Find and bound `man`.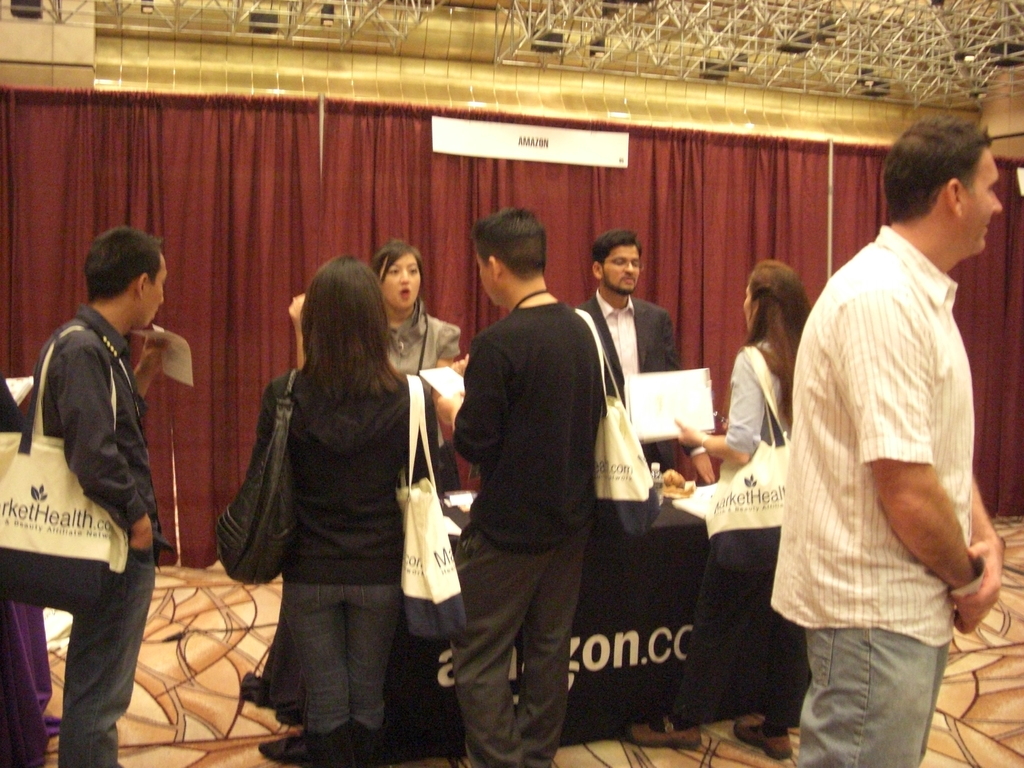
Bound: pyautogui.locateOnScreen(749, 110, 1006, 767).
